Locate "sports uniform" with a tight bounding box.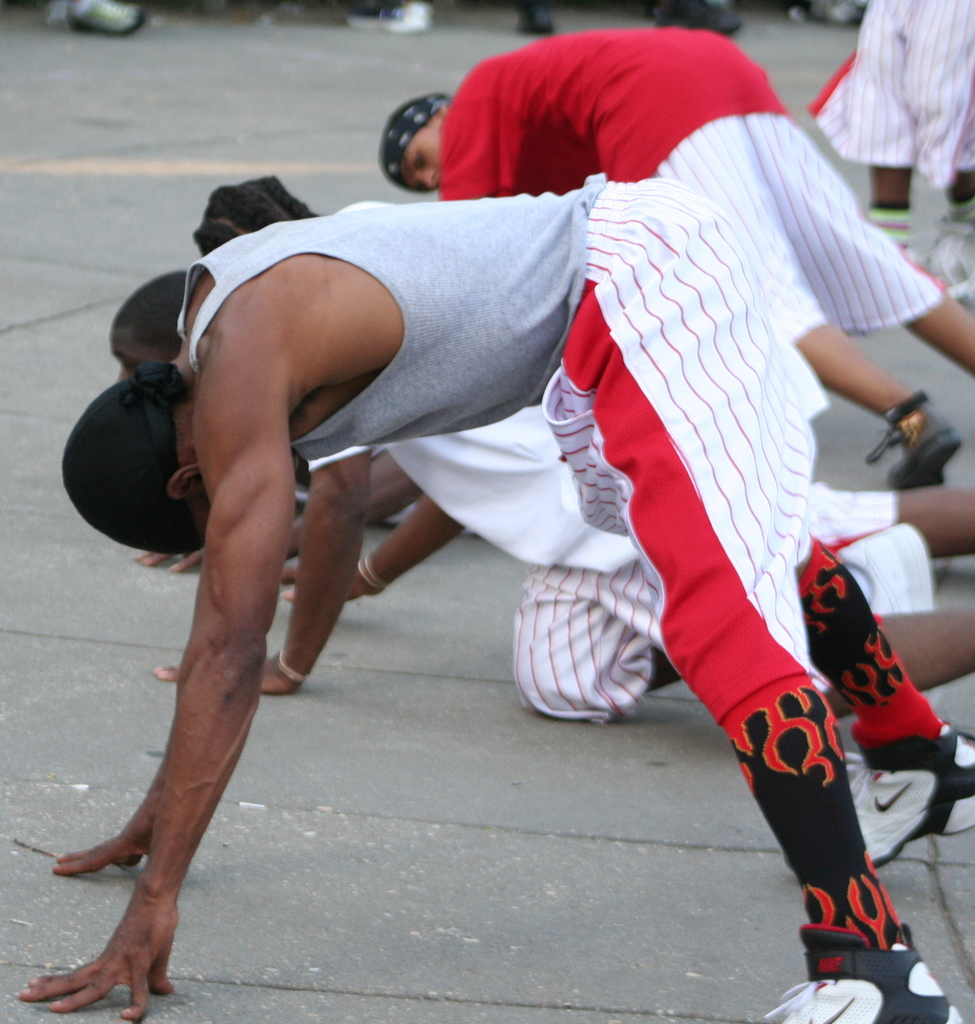
box(196, 189, 895, 721).
